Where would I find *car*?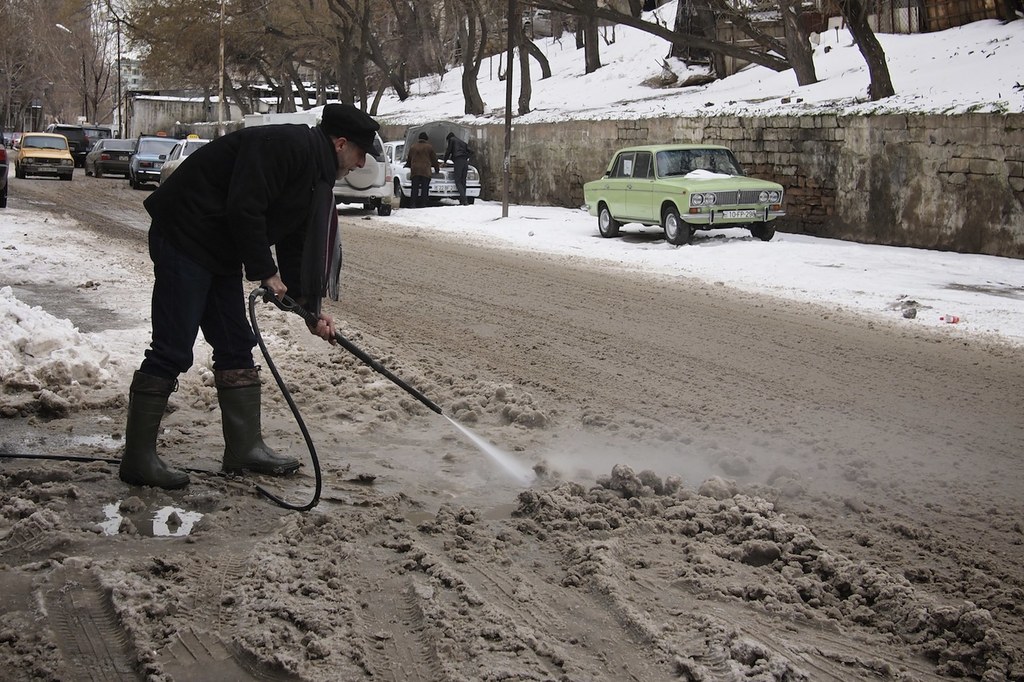
At [382, 137, 481, 204].
